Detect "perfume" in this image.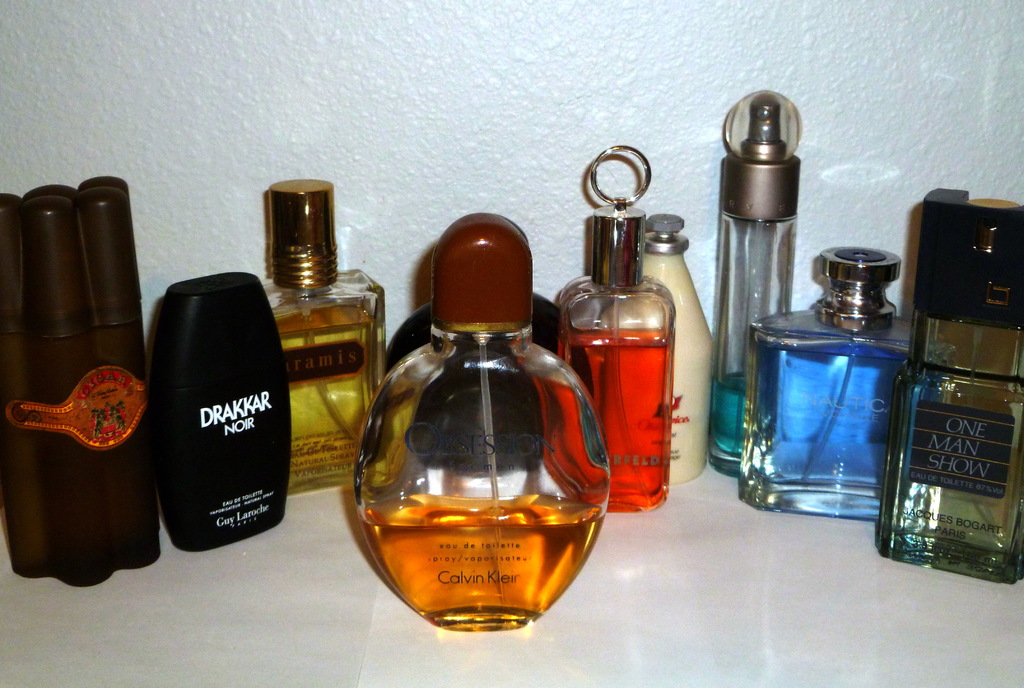
Detection: select_region(710, 84, 808, 475).
